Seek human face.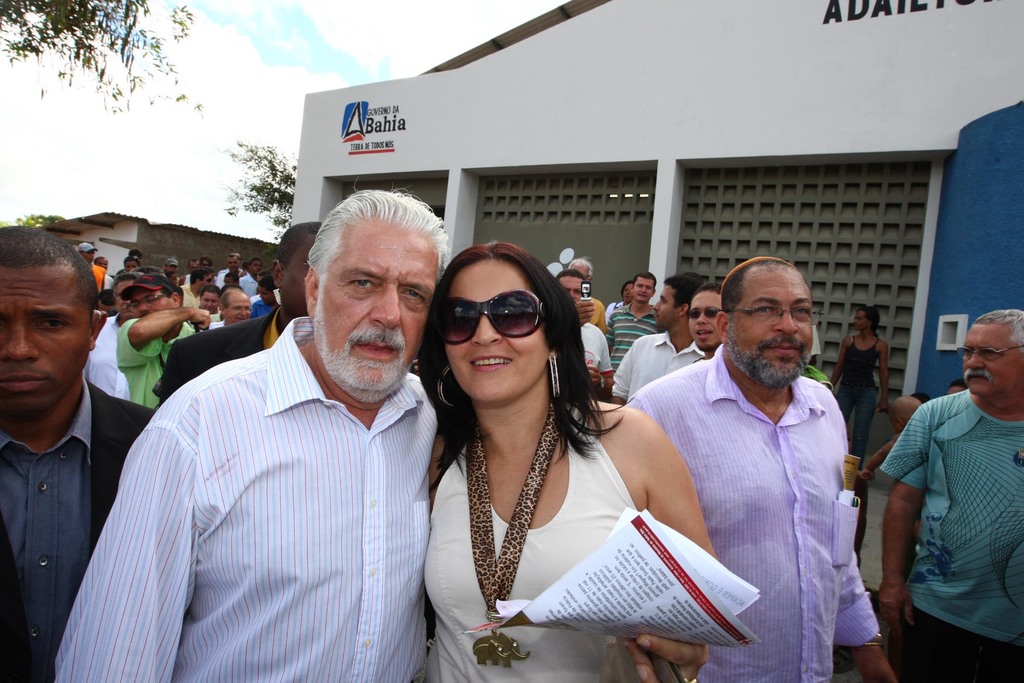
960,324,1023,401.
